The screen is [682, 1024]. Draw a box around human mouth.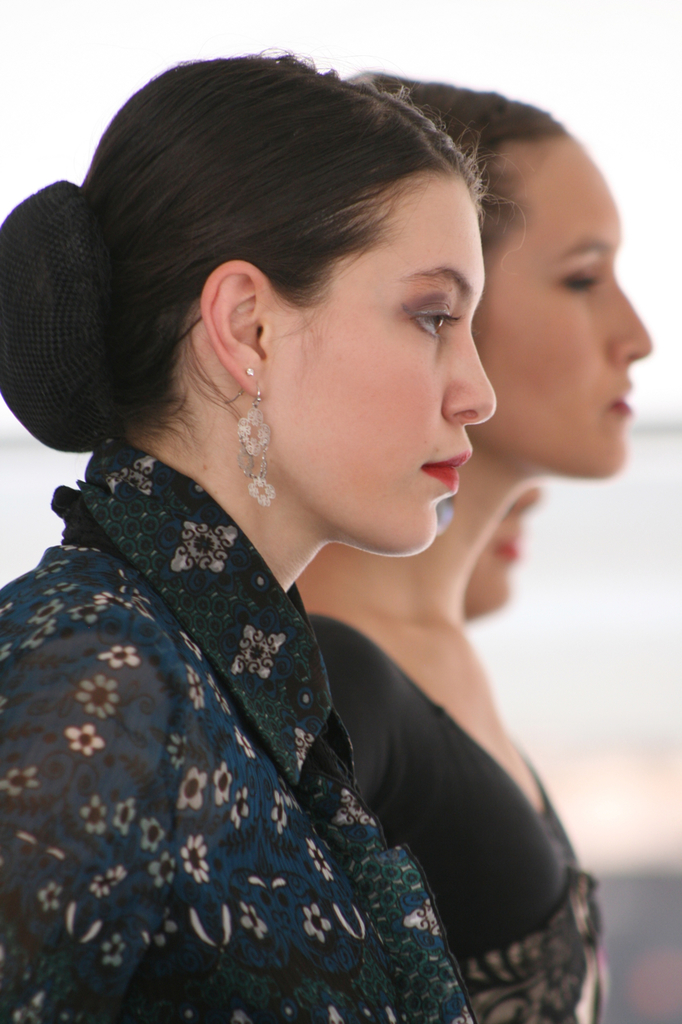
(left=500, top=531, right=524, bottom=566).
